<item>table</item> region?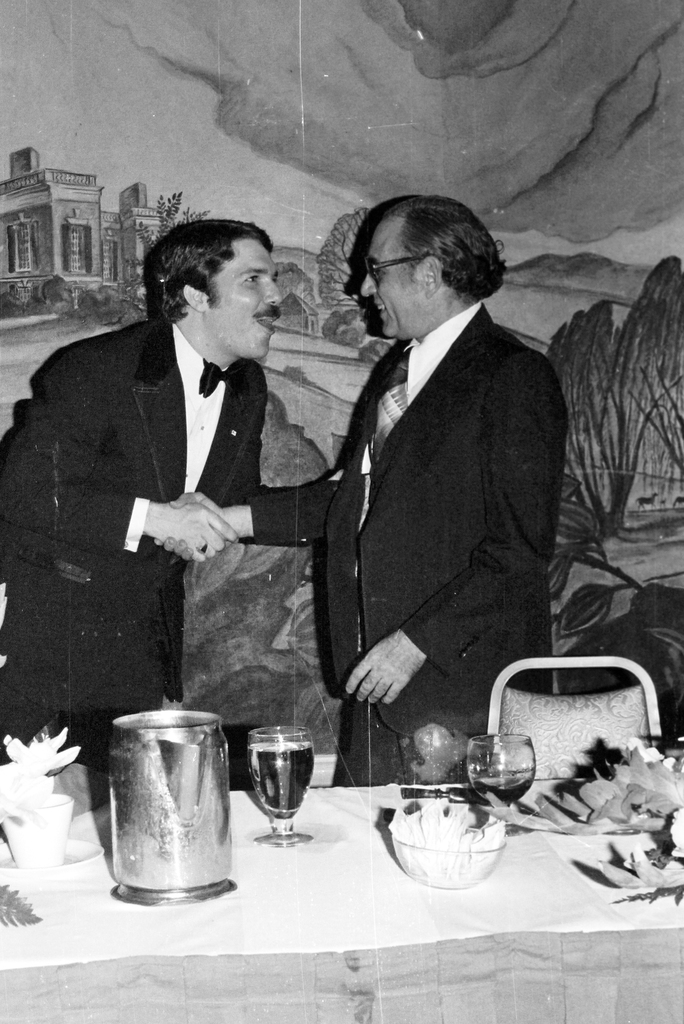
crop(75, 723, 617, 941)
